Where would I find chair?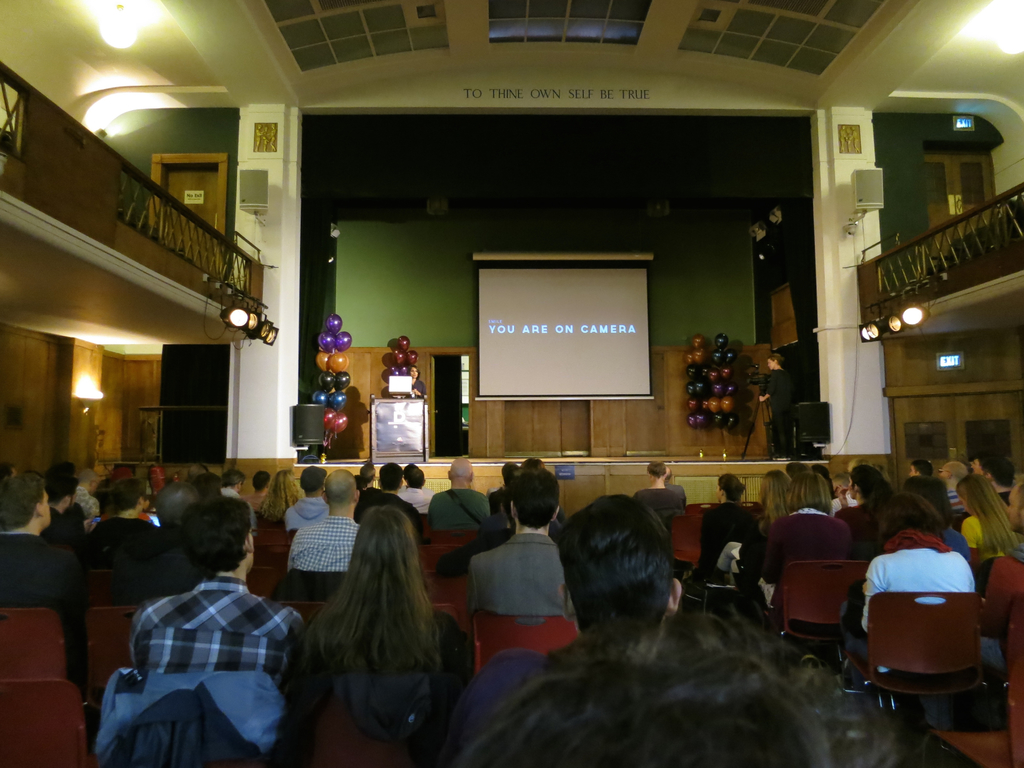
At bbox(88, 611, 143, 691).
